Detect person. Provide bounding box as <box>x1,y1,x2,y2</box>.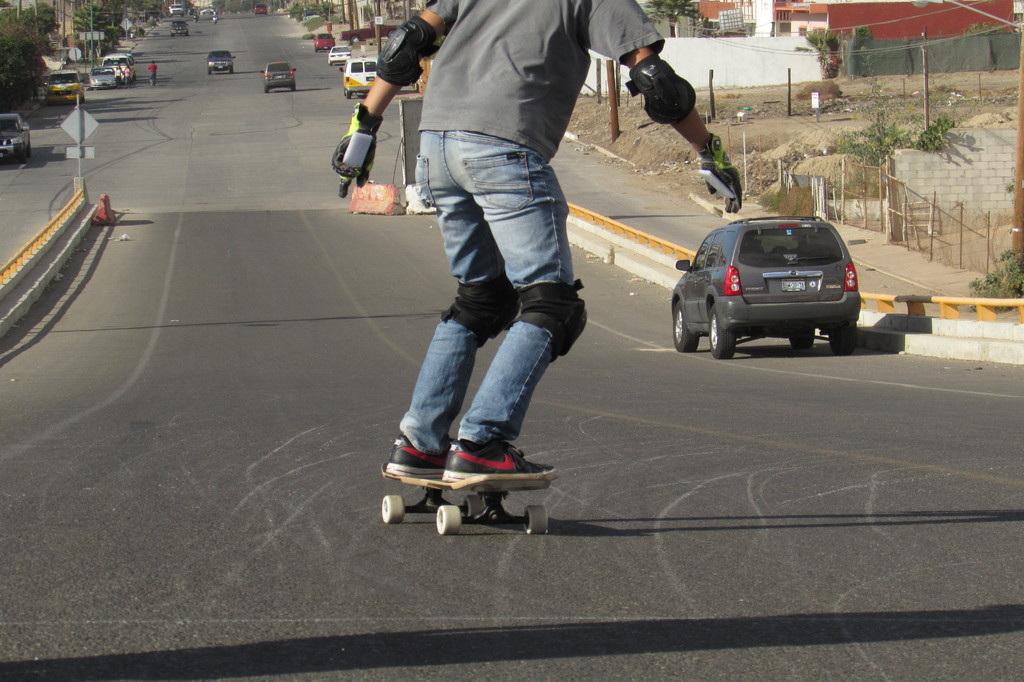
<box>328,0,740,483</box>.
